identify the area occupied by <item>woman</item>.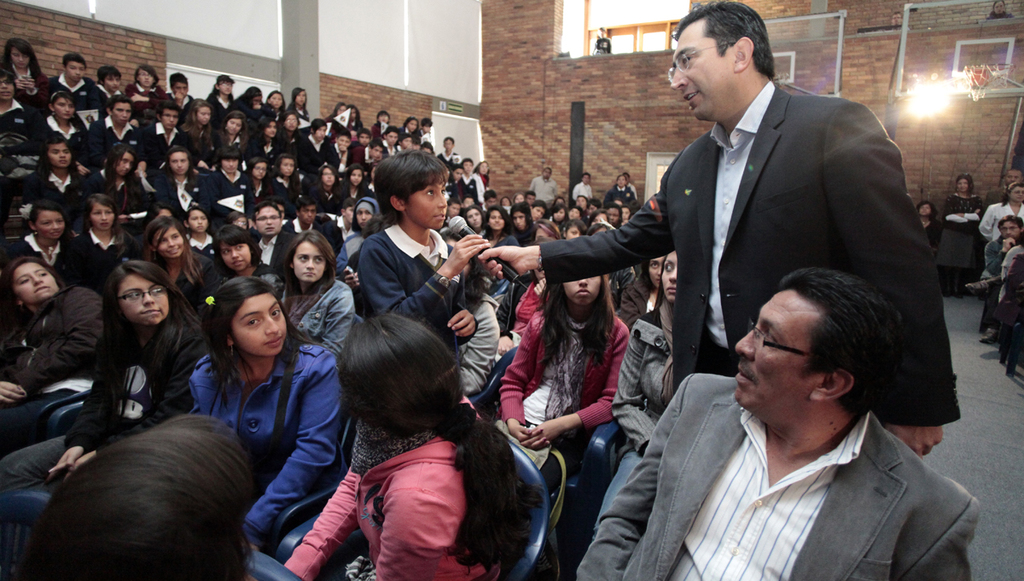
Area: {"left": 29, "top": 142, "right": 84, "bottom": 206}.
